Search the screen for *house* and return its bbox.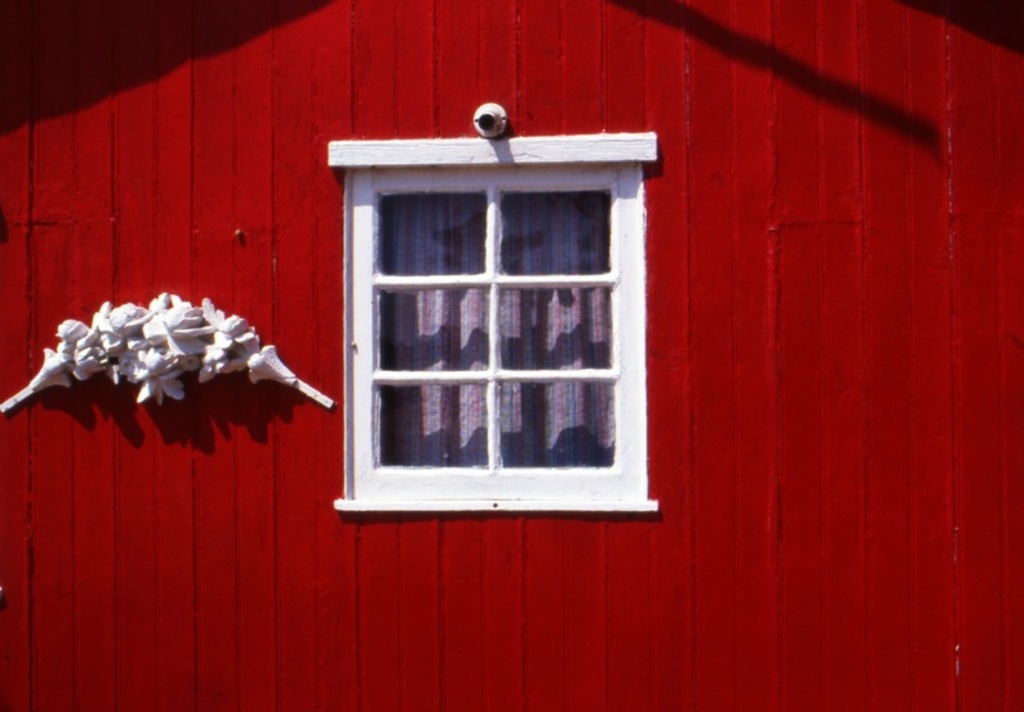
Found: select_region(0, 0, 1023, 711).
